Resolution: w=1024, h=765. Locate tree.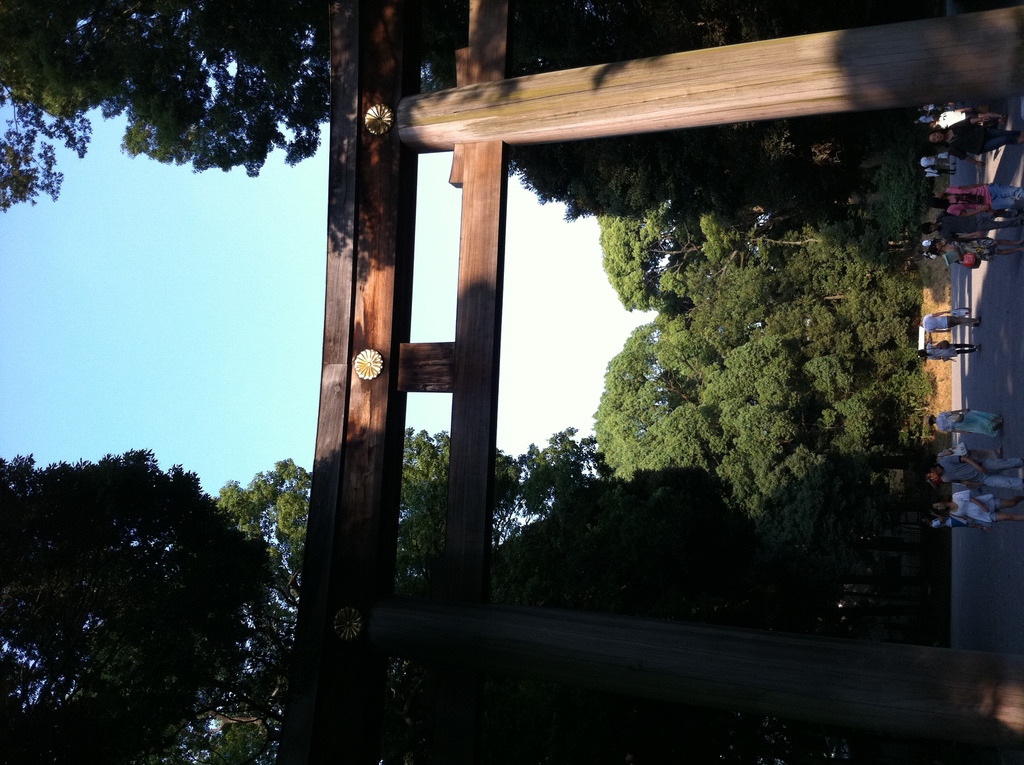
10, 417, 312, 742.
